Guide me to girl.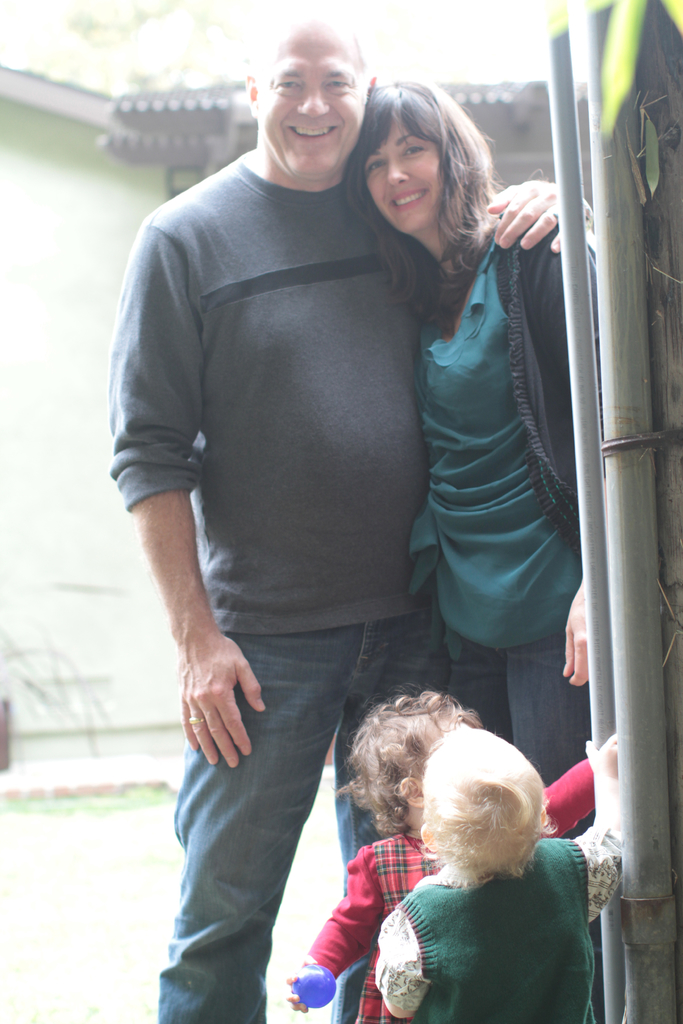
Guidance: detection(289, 694, 597, 1023).
